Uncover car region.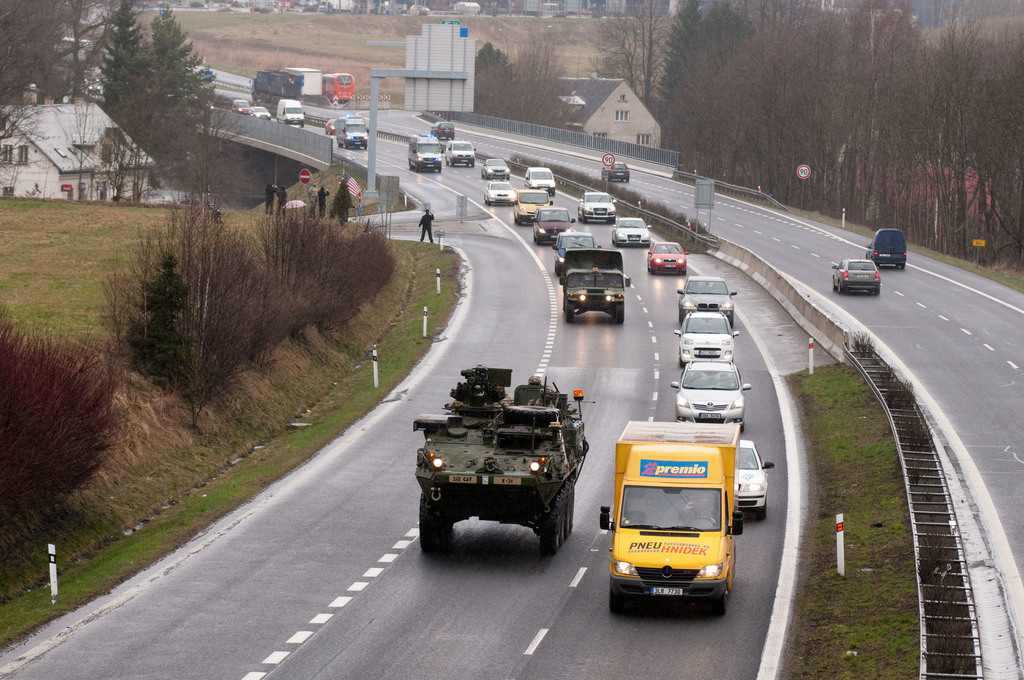
Uncovered: pyautogui.locateOnScreen(735, 436, 780, 519).
